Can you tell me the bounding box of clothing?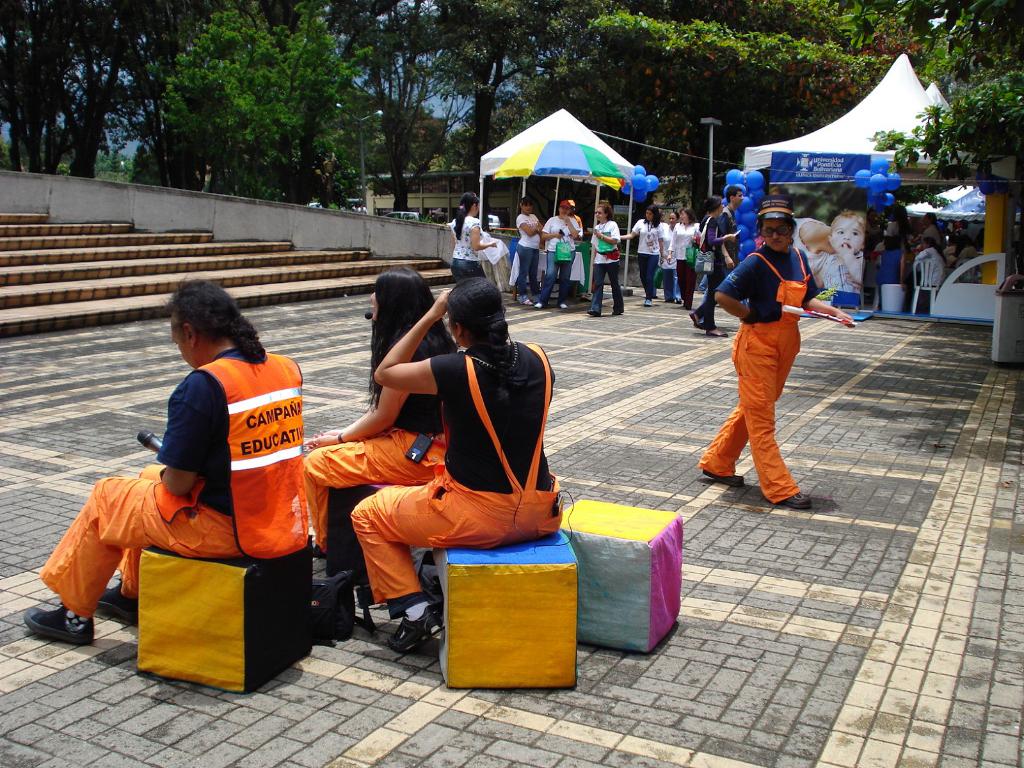
545 217 577 307.
